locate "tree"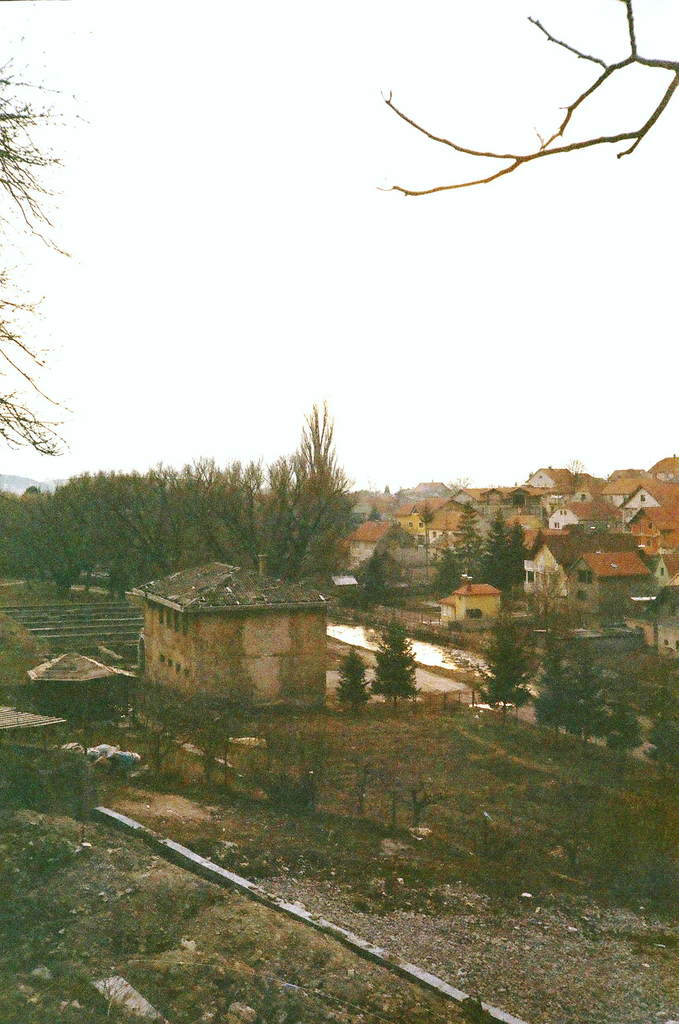
detection(2, 467, 249, 605)
